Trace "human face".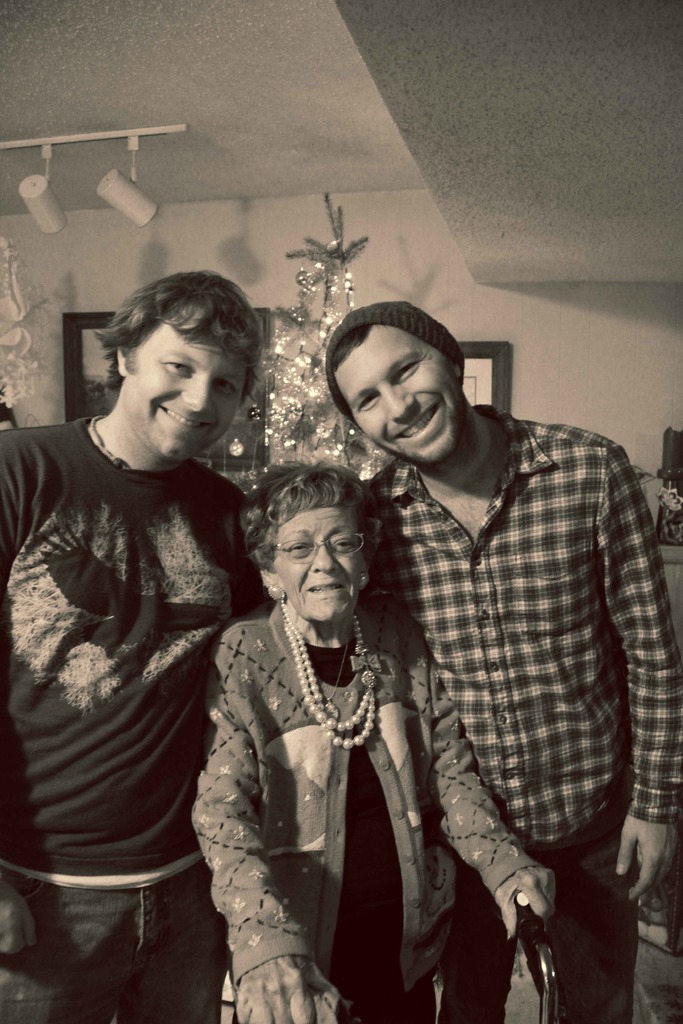
Traced to (x1=277, y1=508, x2=368, y2=616).
